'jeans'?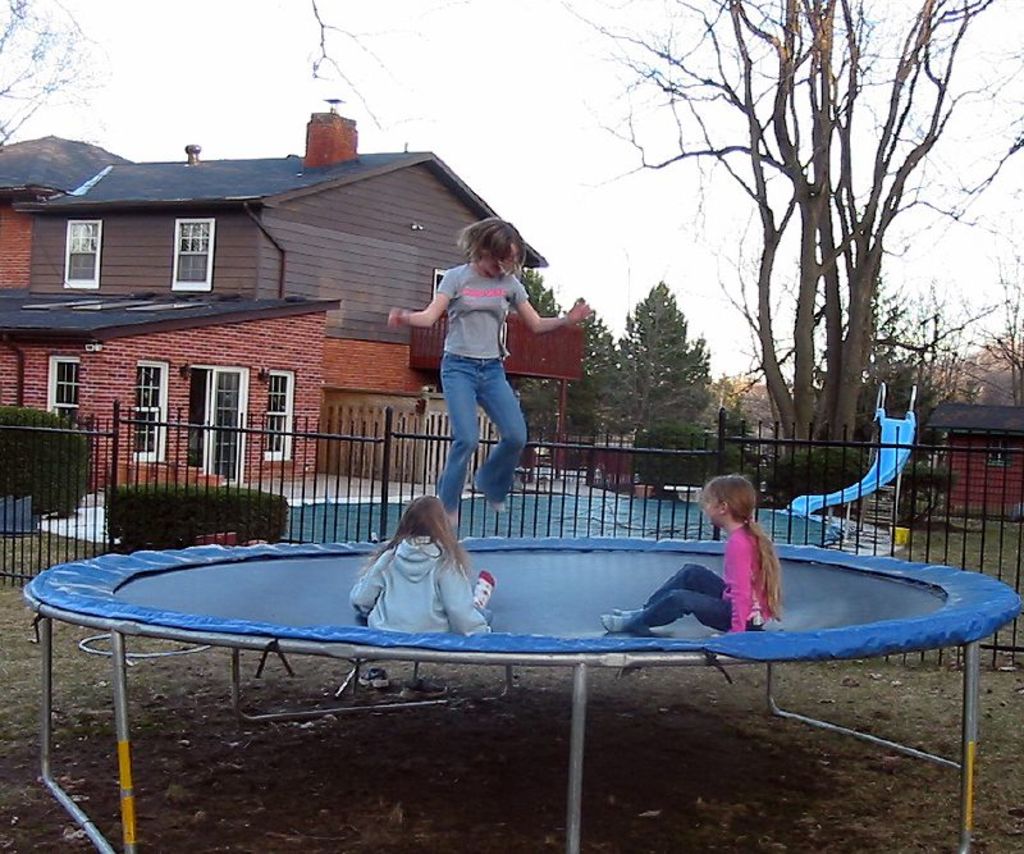
439/353/539/519
